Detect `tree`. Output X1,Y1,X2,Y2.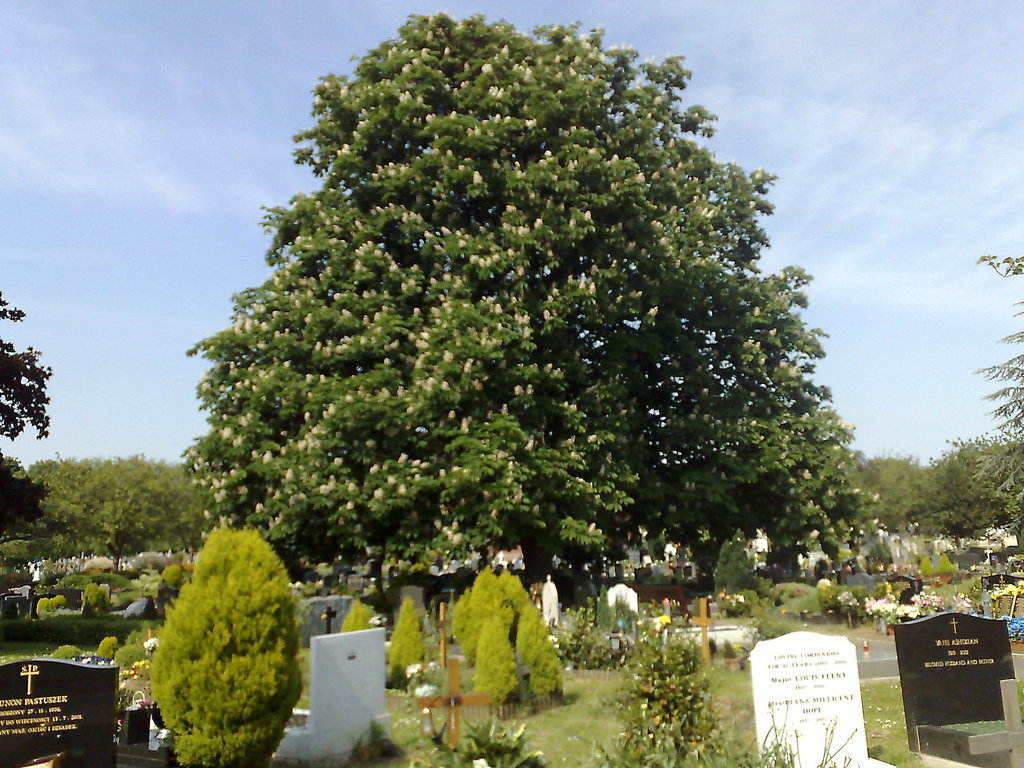
961,246,1023,565.
